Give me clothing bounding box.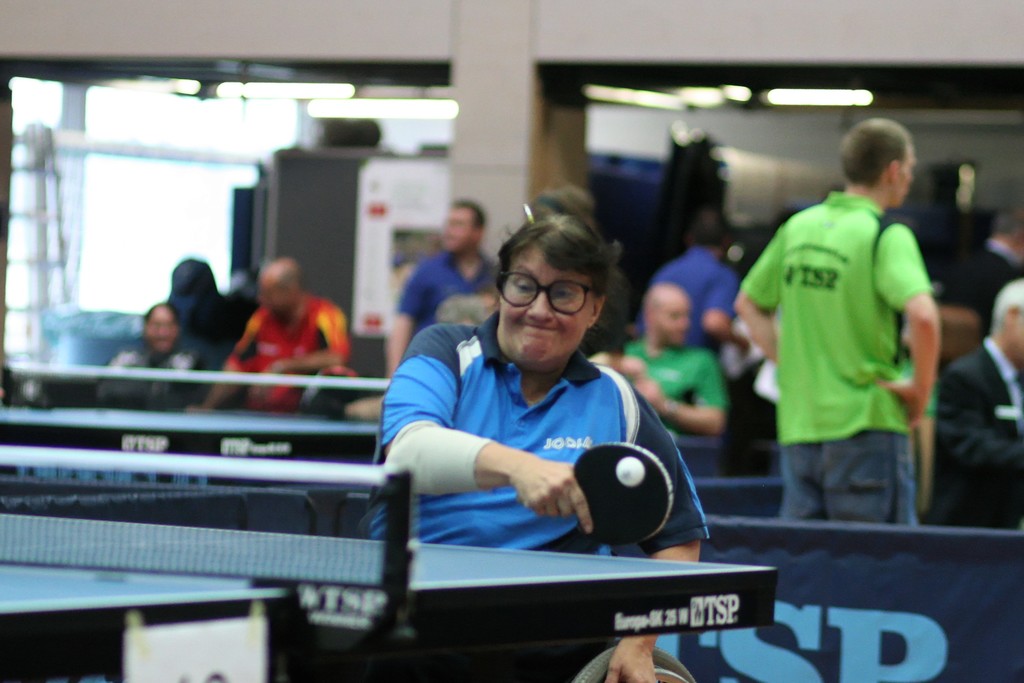
(636,248,746,352).
